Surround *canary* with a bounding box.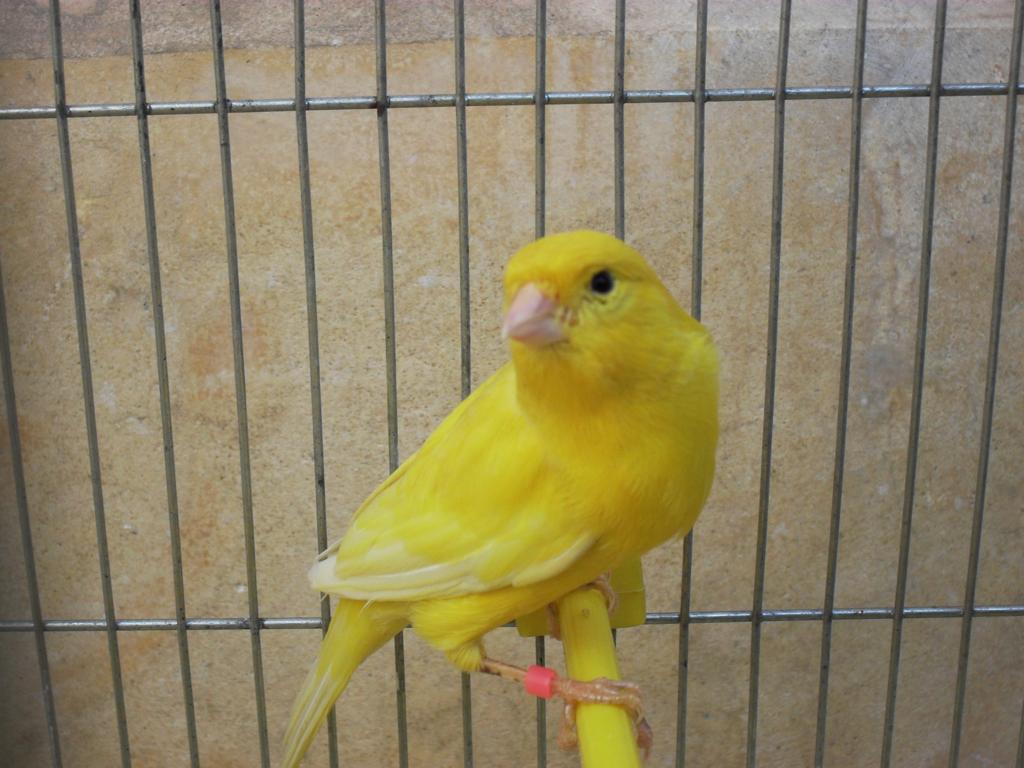
280:229:718:764.
